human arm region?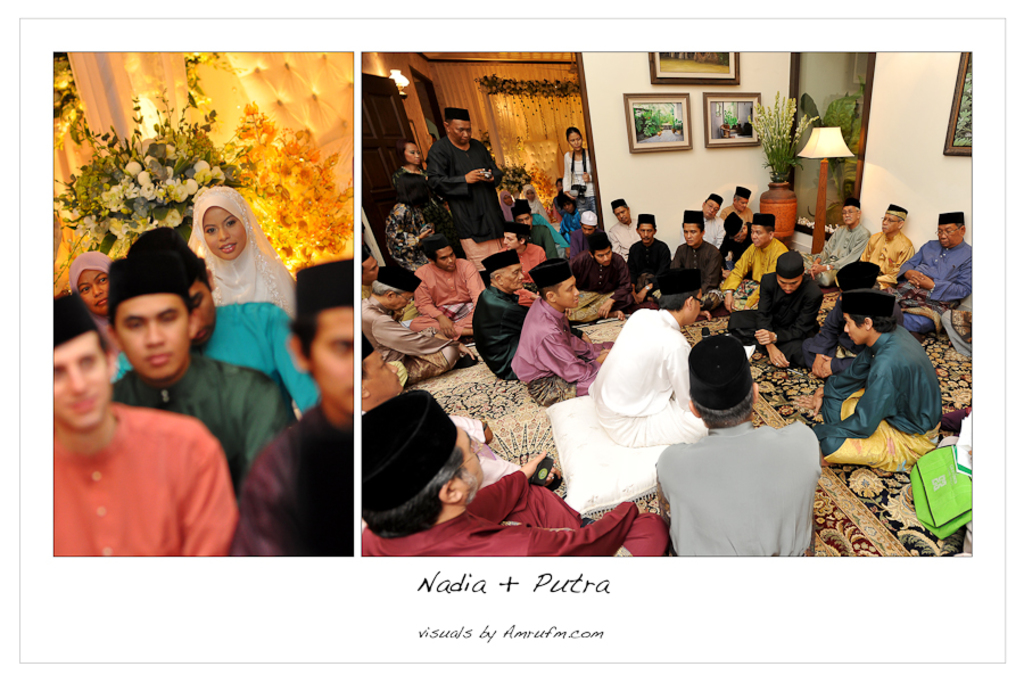
812,295,851,379
